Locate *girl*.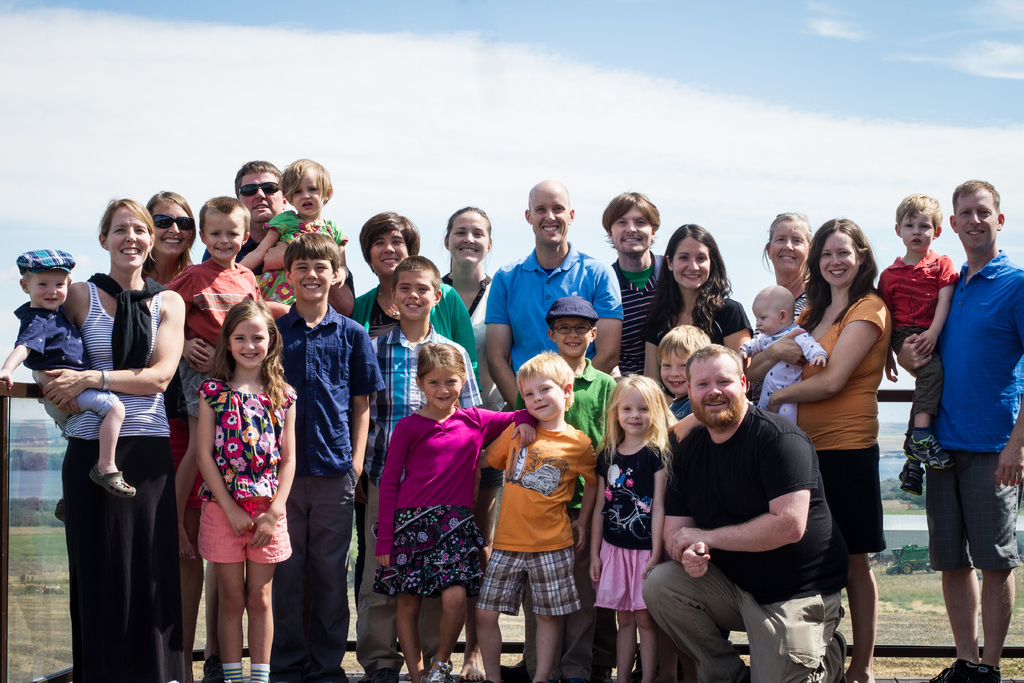
Bounding box: pyautogui.locateOnScreen(763, 211, 889, 682).
